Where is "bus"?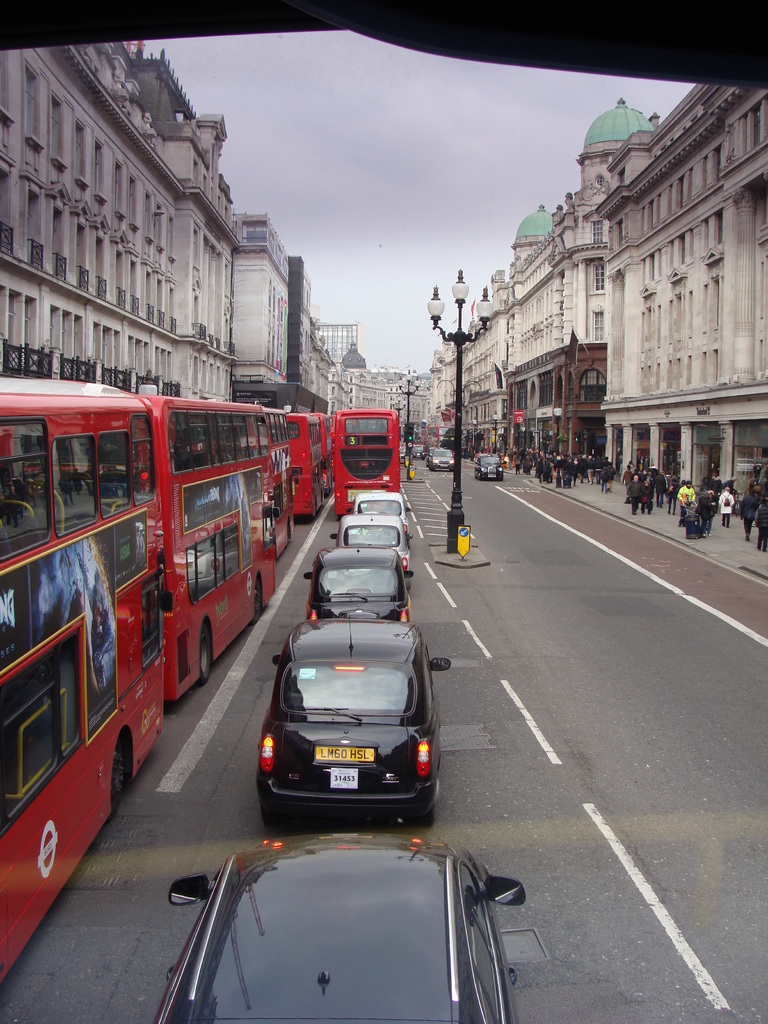
<bbox>149, 387, 287, 707</bbox>.
